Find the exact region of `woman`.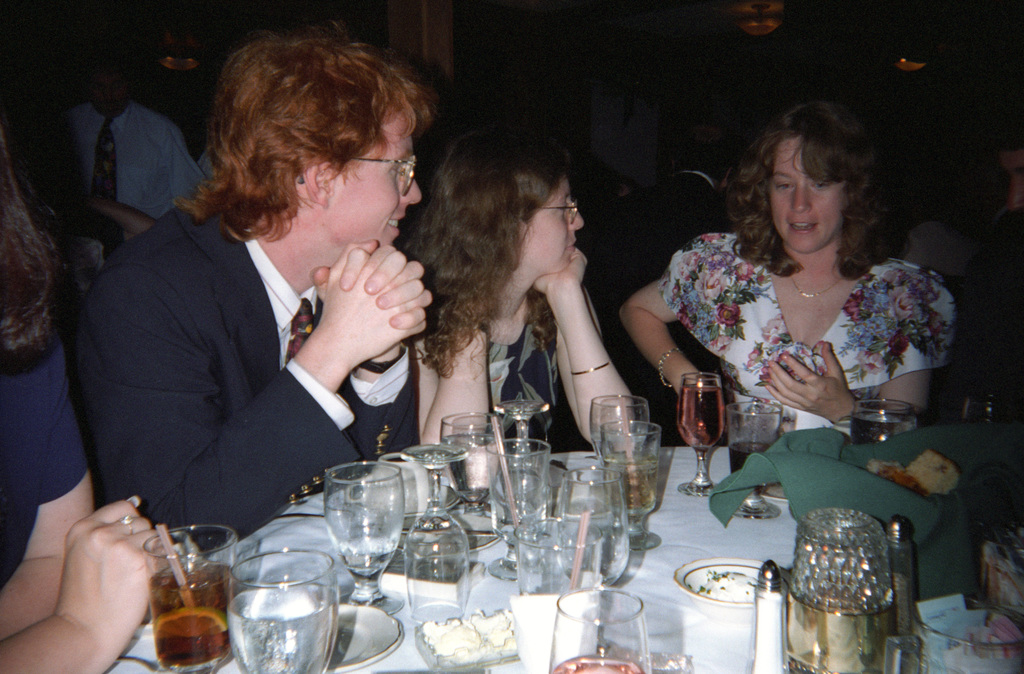
Exact region: {"left": 398, "top": 120, "right": 647, "bottom": 459}.
